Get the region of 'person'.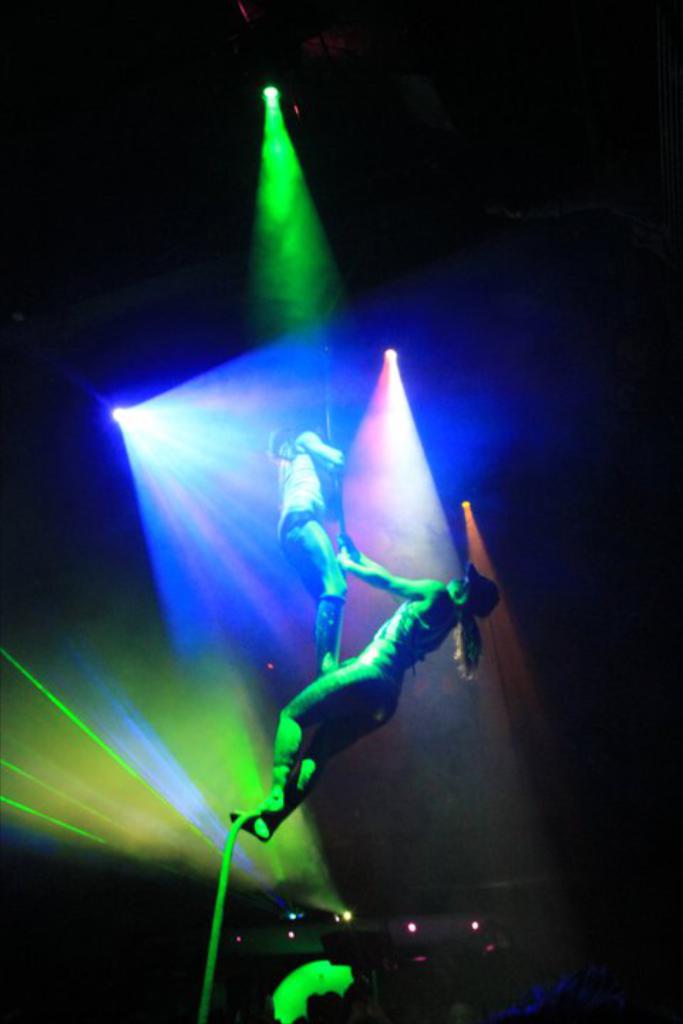
[left=218, top=556, right=507, bottom=842].
